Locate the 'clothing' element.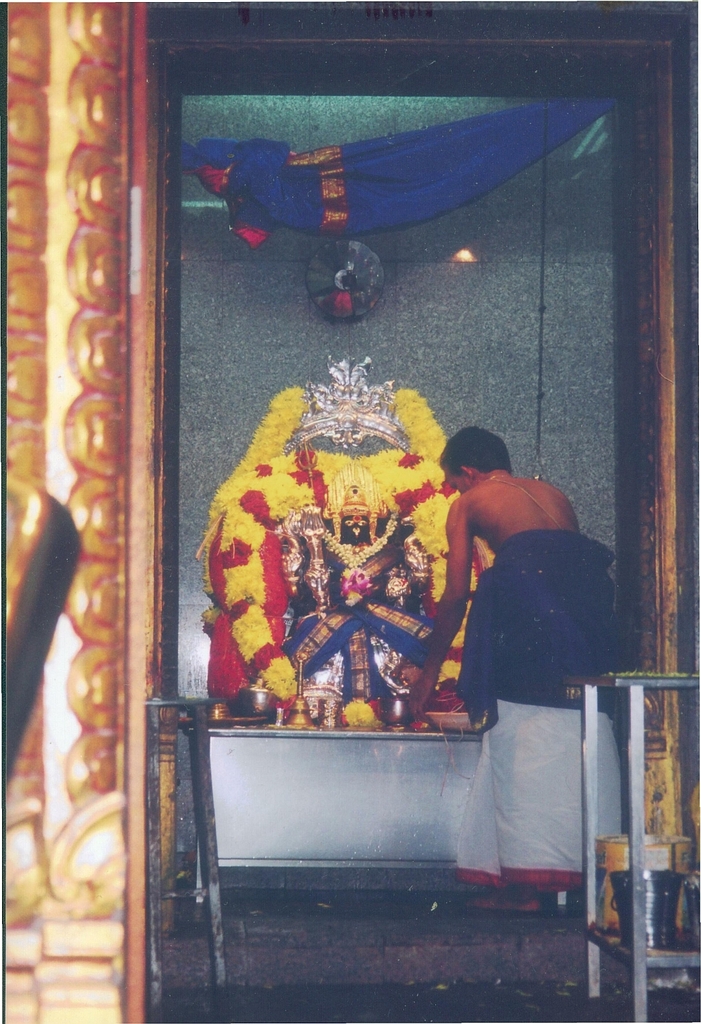
Element bbox: <box>457,524,624,887</box>.
